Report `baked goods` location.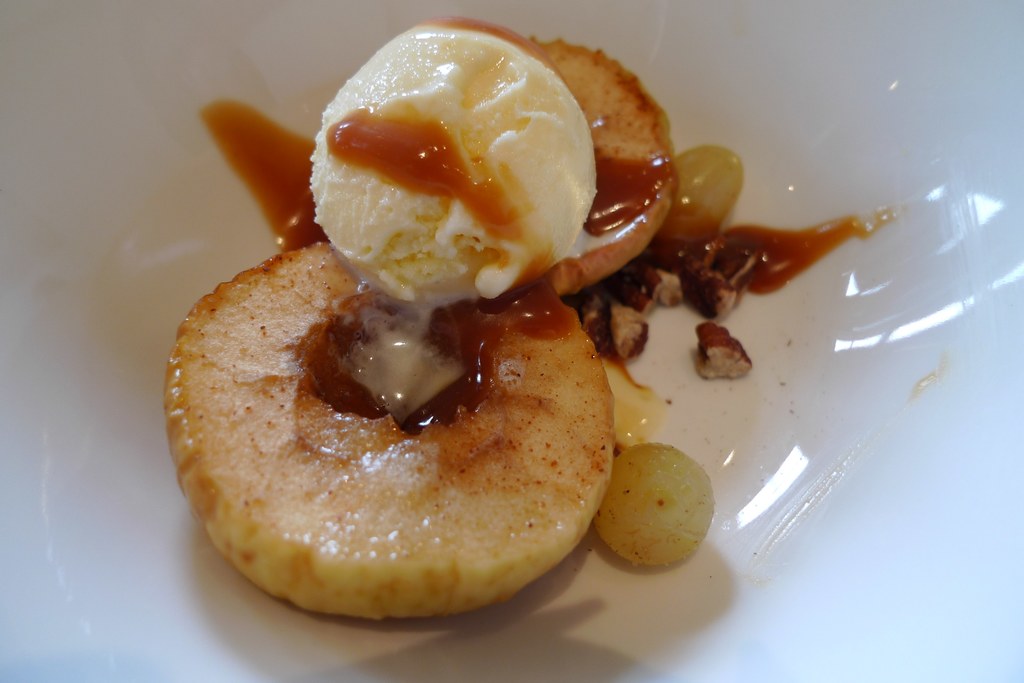
Report: rect(521, 34, 680, 304).
